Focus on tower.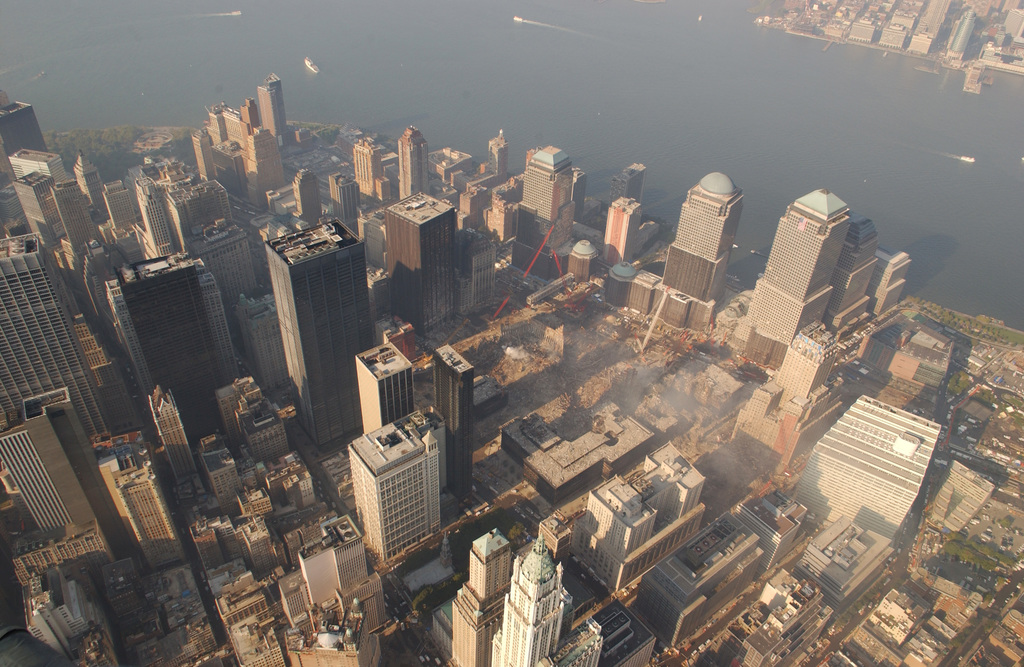
Focused at 262 77 298 142.
